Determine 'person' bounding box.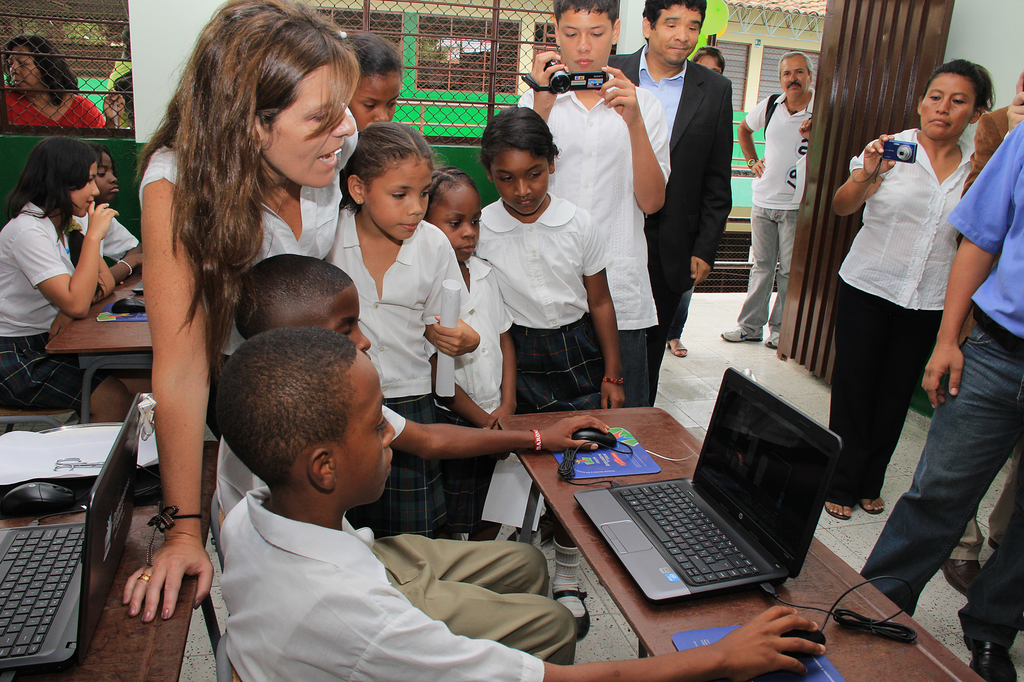
Determined: left=675, top=47, right=739, bottom=356.
